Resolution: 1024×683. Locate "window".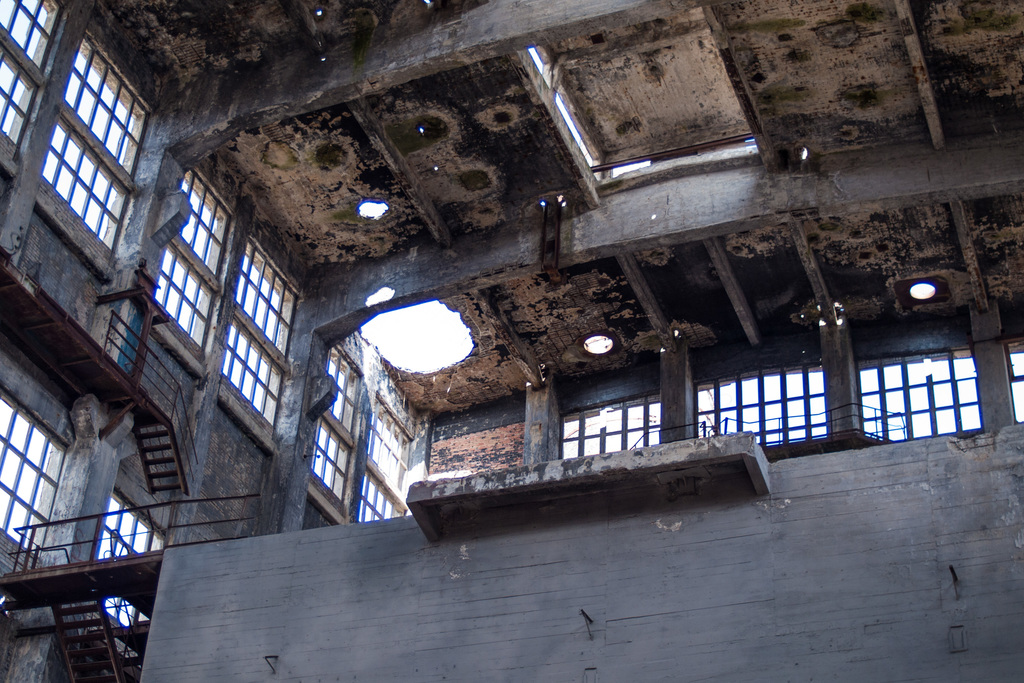
x1=222 y1=320 x2=280 y2=425.
